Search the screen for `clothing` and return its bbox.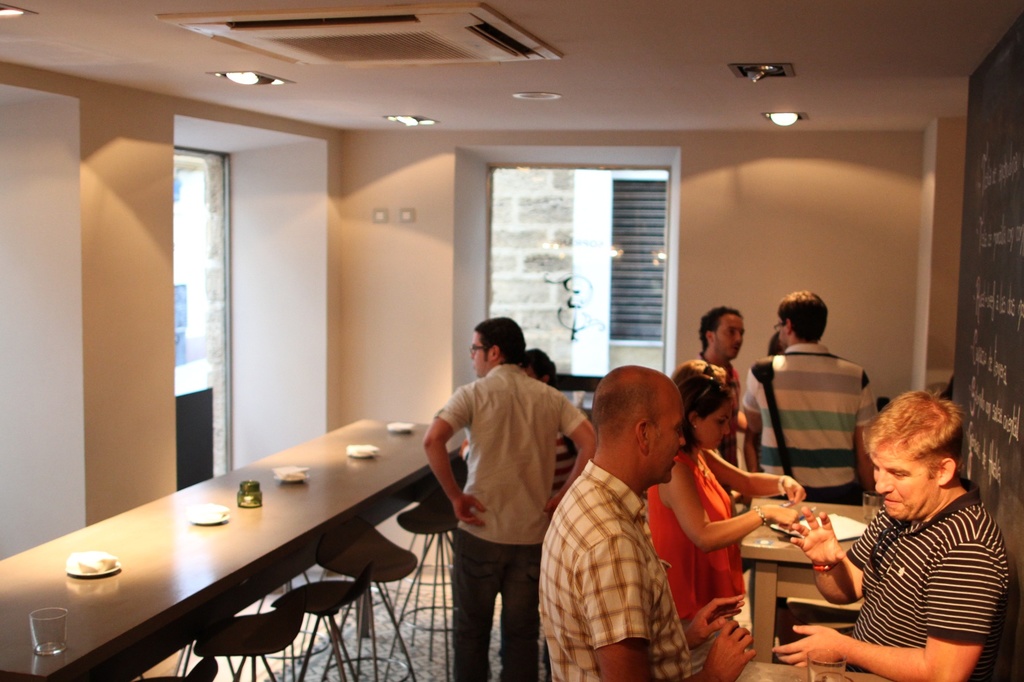
Found: left=535, top=463, right=690, bottom=681.
